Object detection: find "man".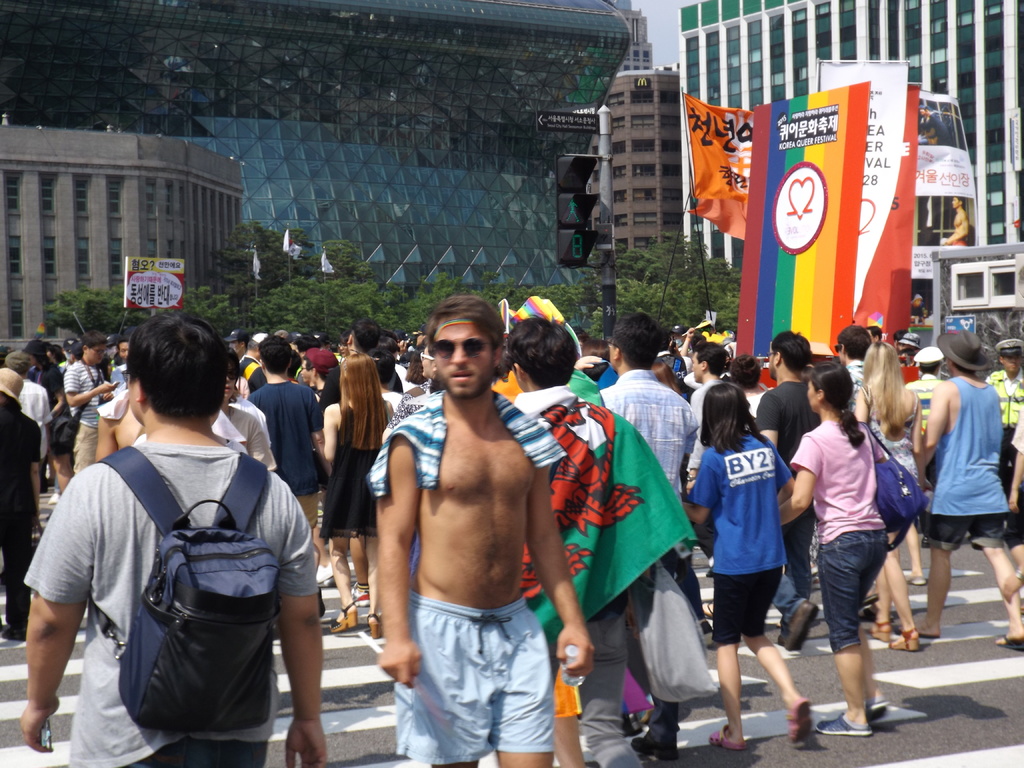
l=15, t=308, r=326, b=767.
